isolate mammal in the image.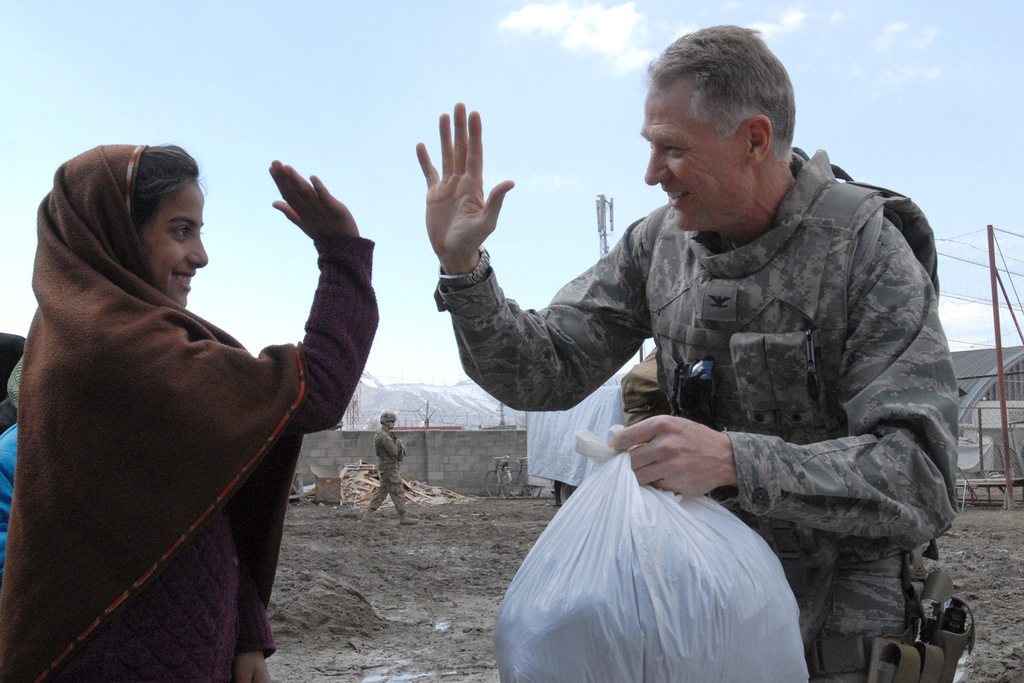
Isolated region: [0,334,33,558].
